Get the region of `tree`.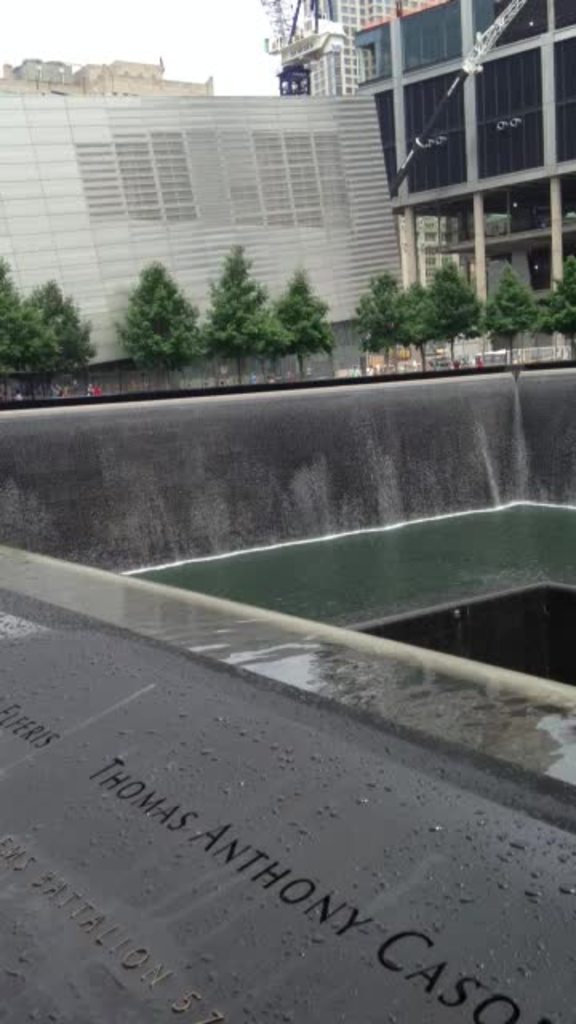
(488, 270, 534, 344).
